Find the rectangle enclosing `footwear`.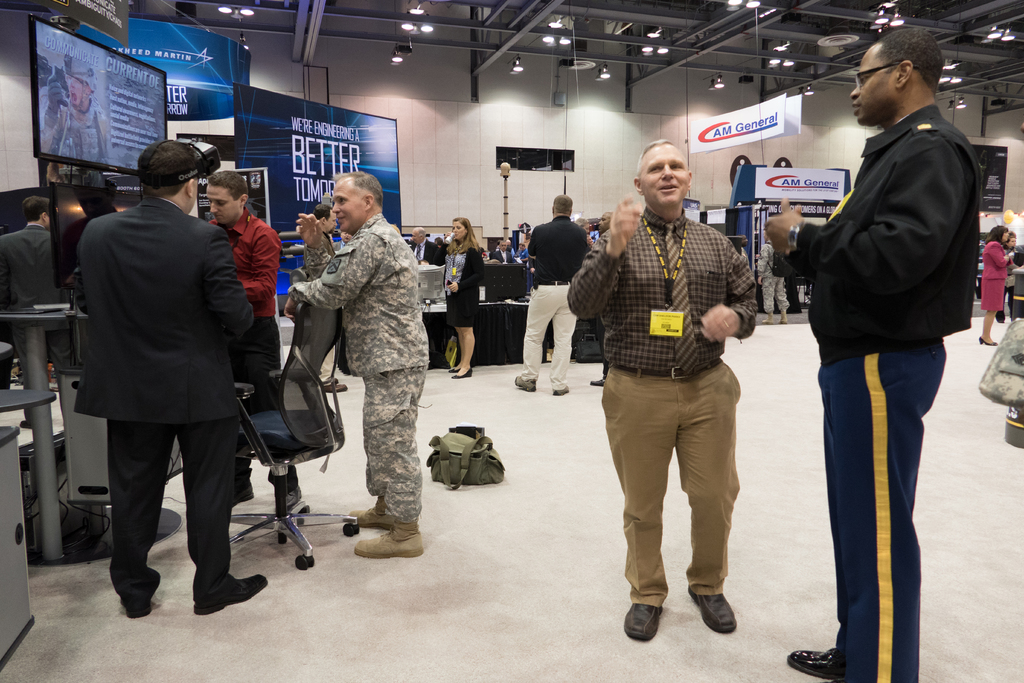
232:484:255:509.
